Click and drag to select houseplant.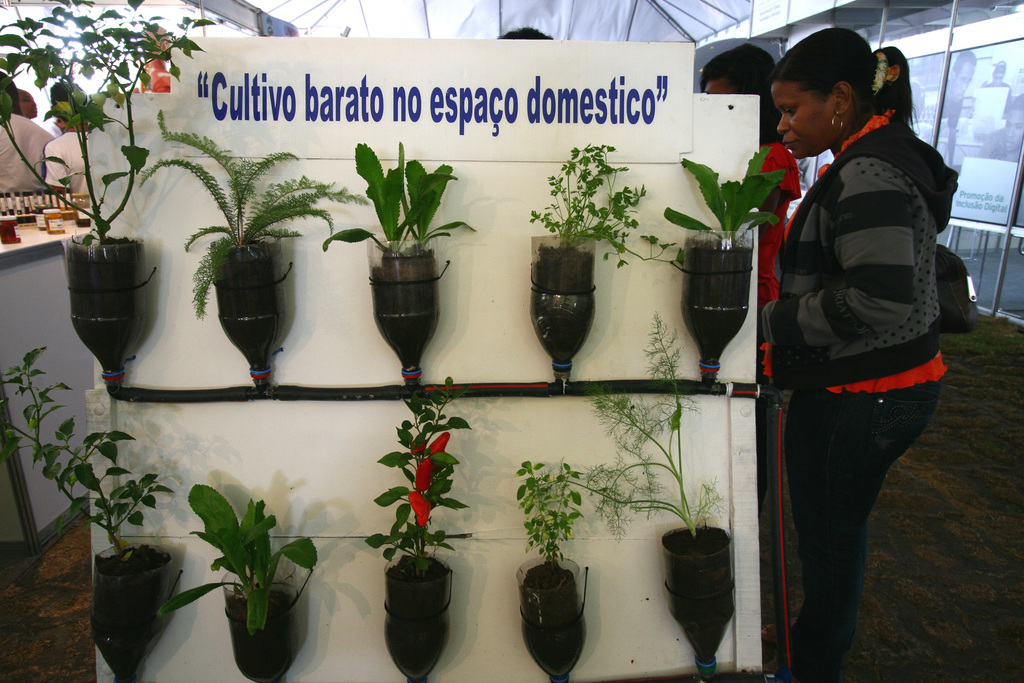
Selection: {"x1": 138, "y1": 100, "x2": 377, "y2": 394}.
